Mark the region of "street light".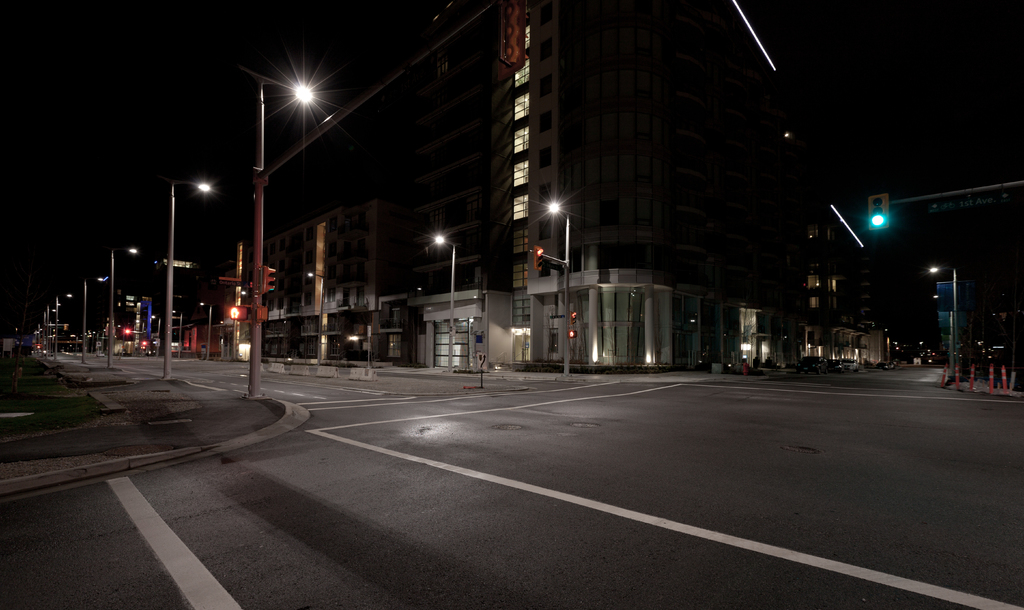
Region: <box>164,179,211,377</box>.
